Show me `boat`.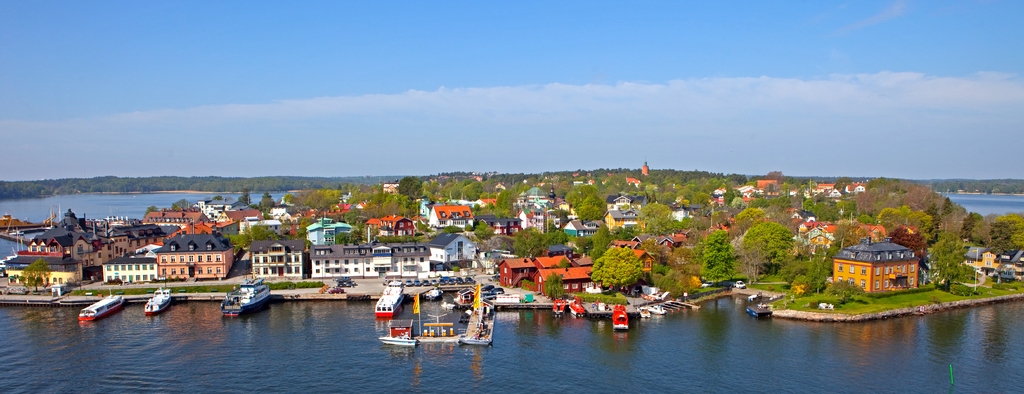
`boat` is here: 140/288/173/314.
